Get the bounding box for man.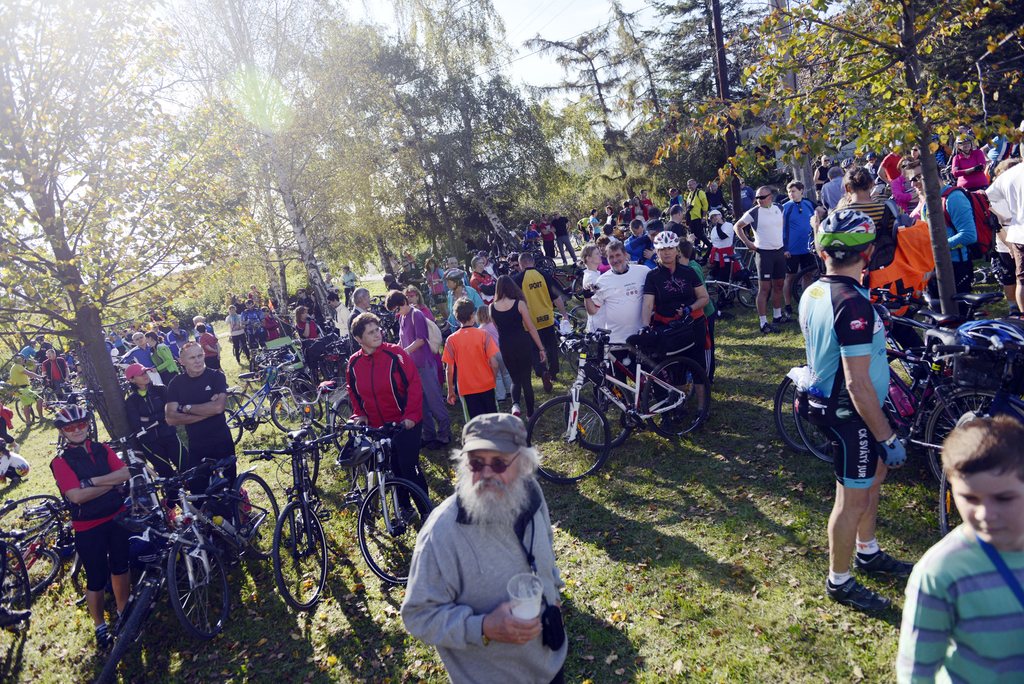
box(548, 208, 584, 267).
